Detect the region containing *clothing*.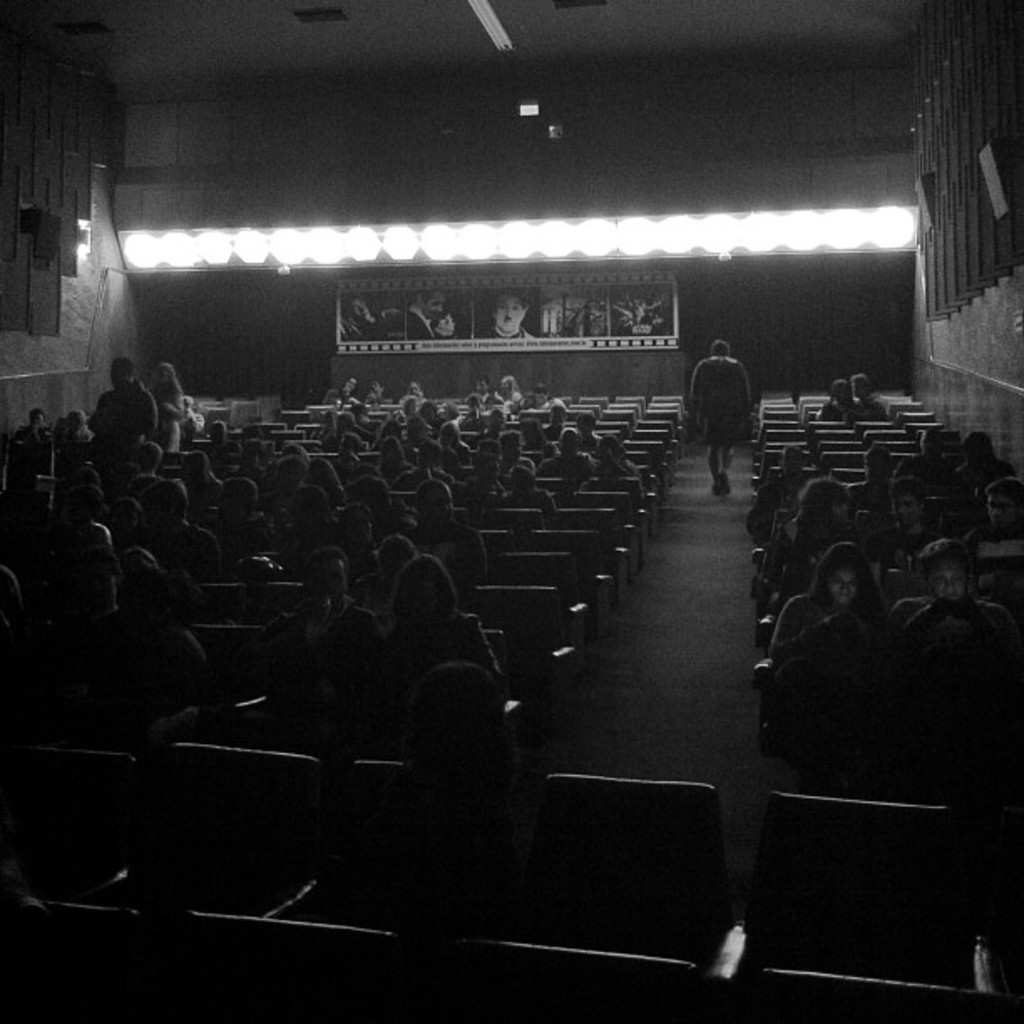
l=351, t=311, r=403, b=343.
